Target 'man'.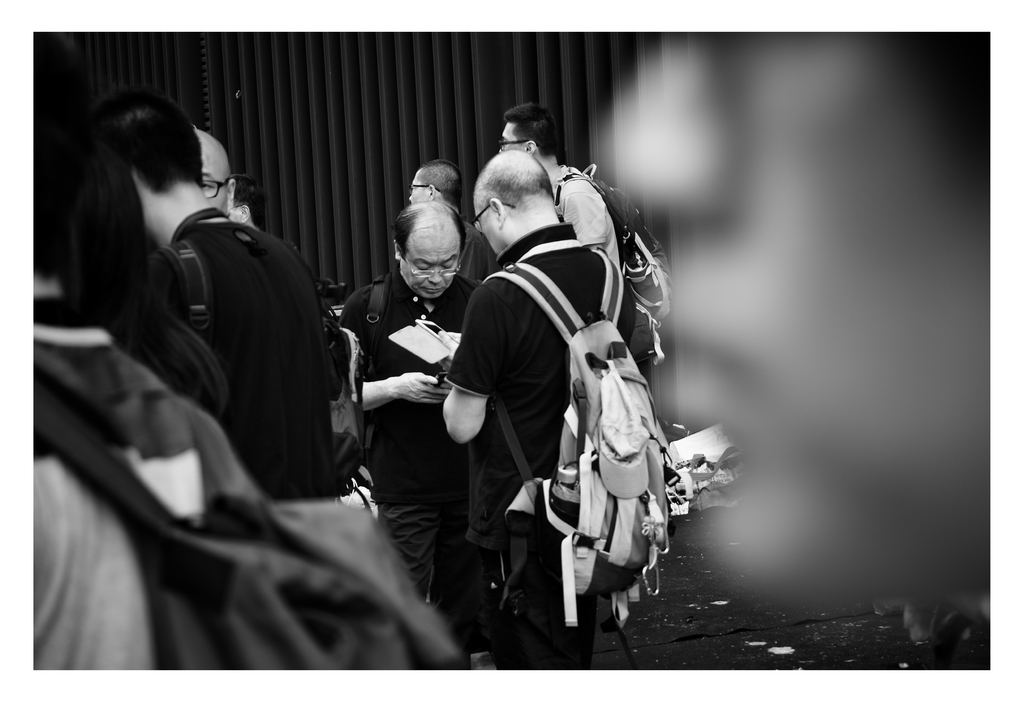
Target region: 409 161 464 218.
